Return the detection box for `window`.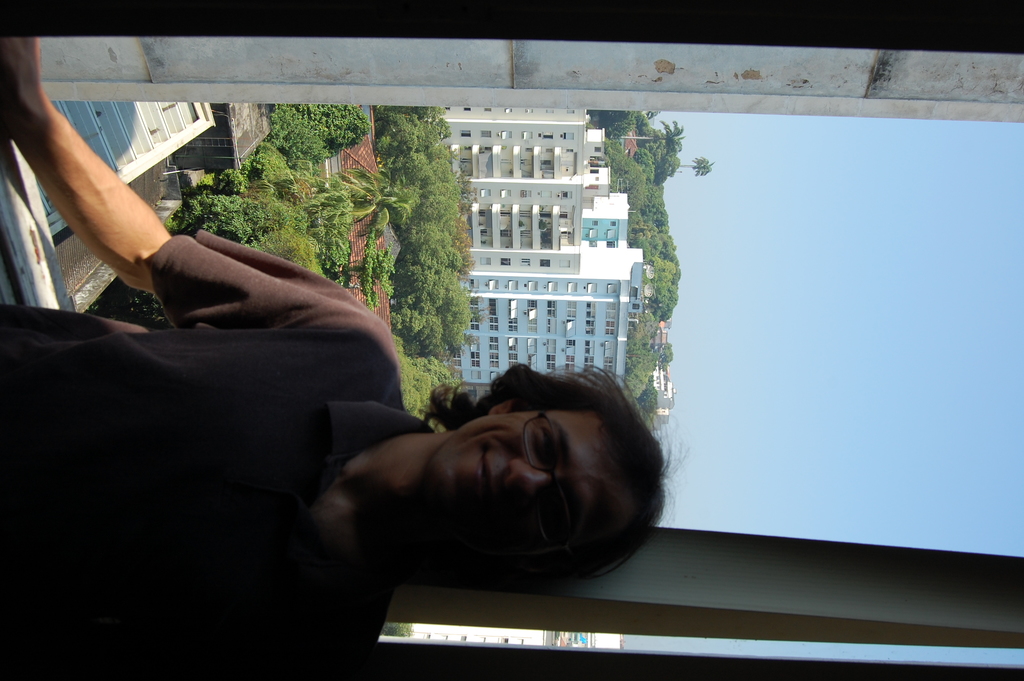
region(527, 353, 540, 371).
